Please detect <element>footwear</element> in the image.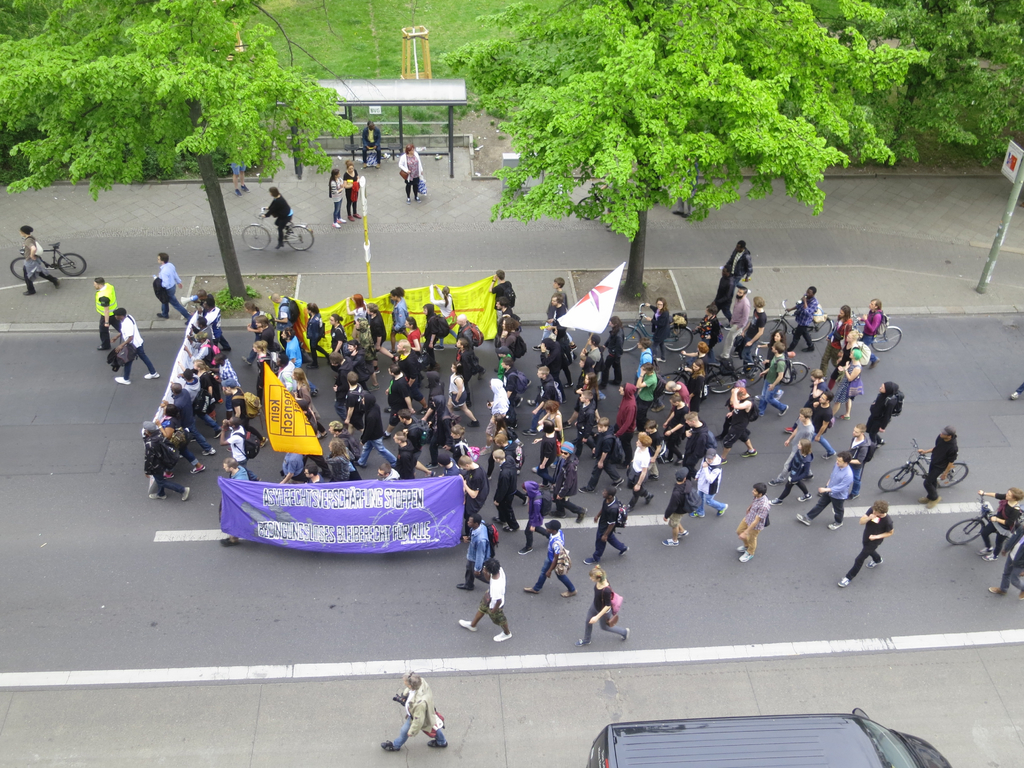
<bbox>21, 289, 36, 293</bbox>.
